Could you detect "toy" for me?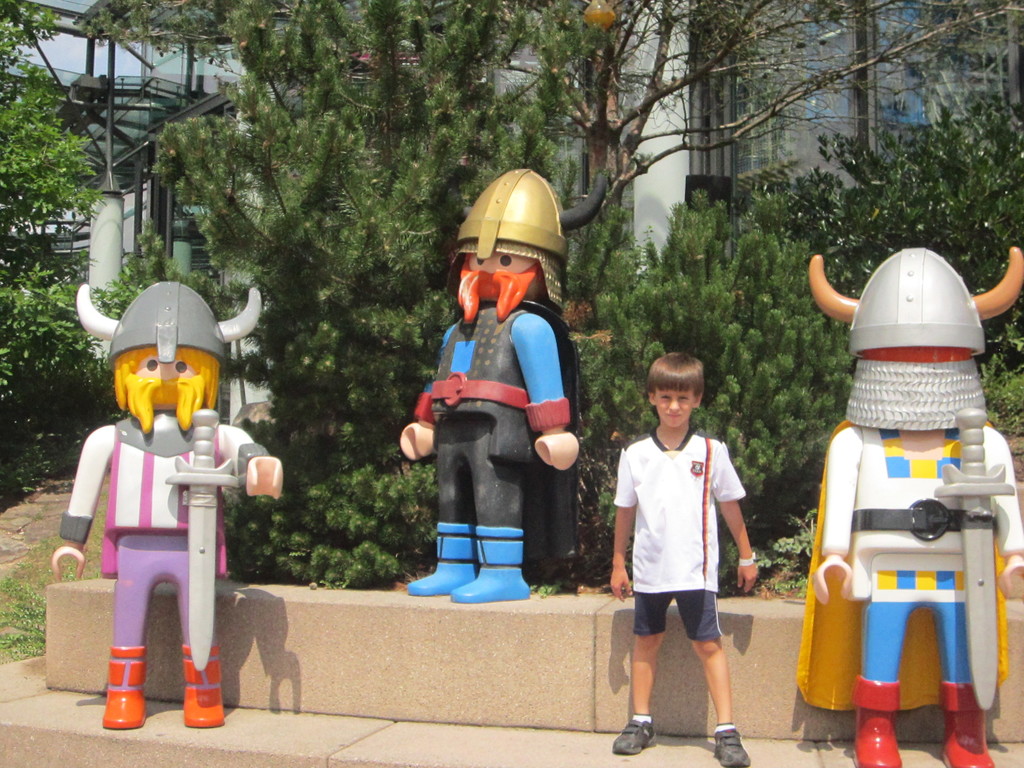
Detection result: l=51, t=278, r=281, b=730.
